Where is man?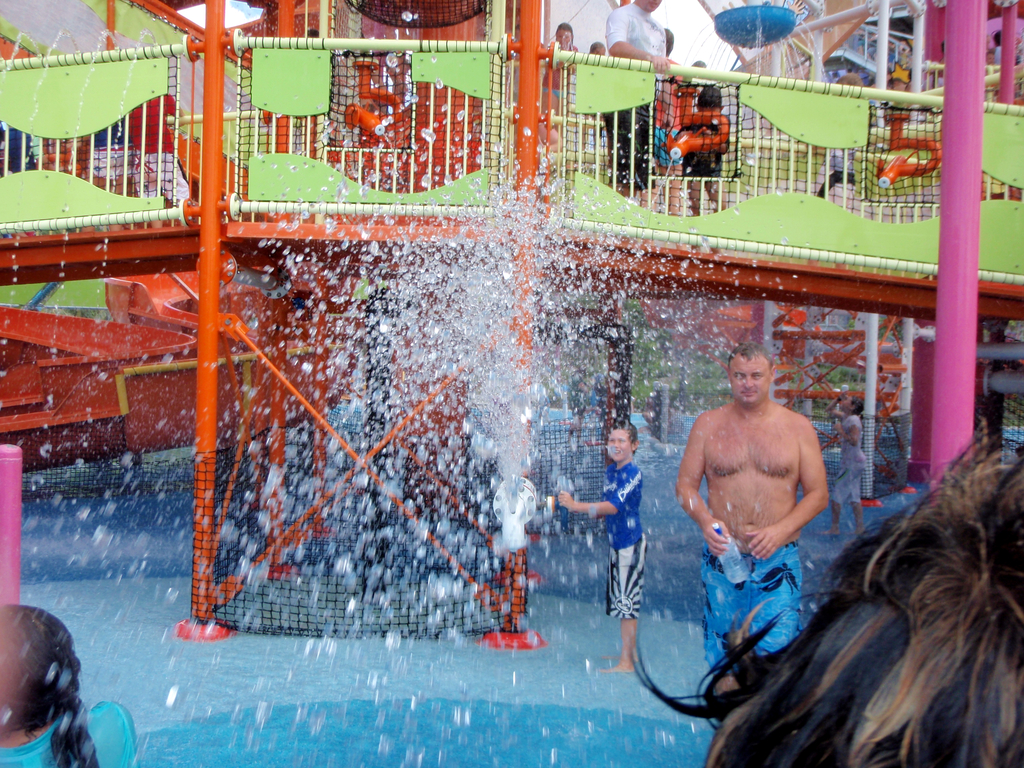
(674,342,828,696).
